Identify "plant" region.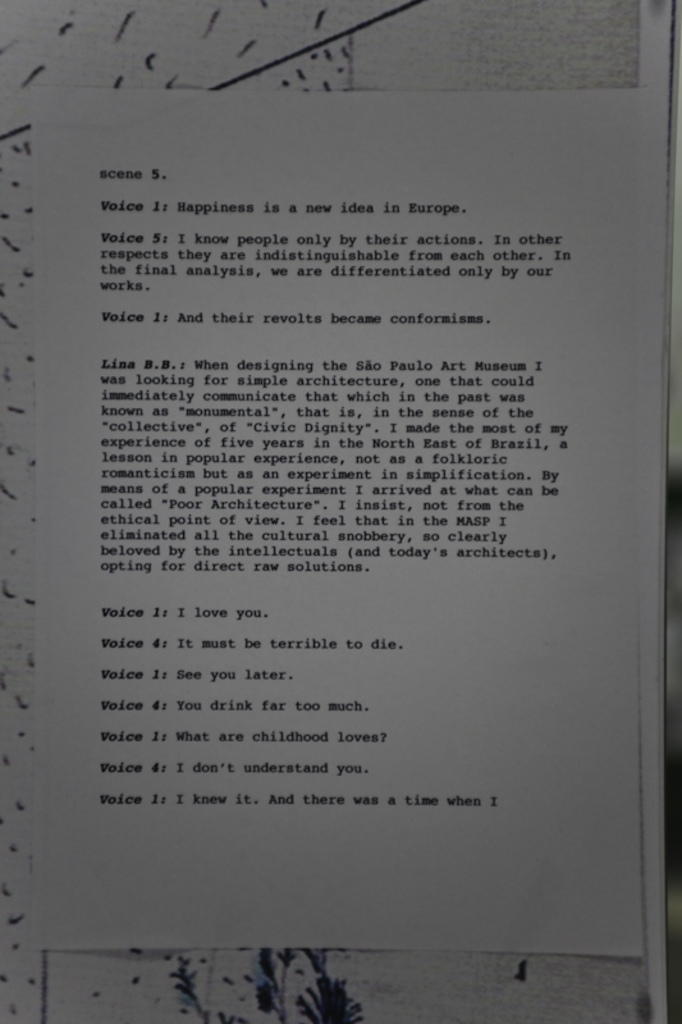
Region: [170,938,356,1023].
